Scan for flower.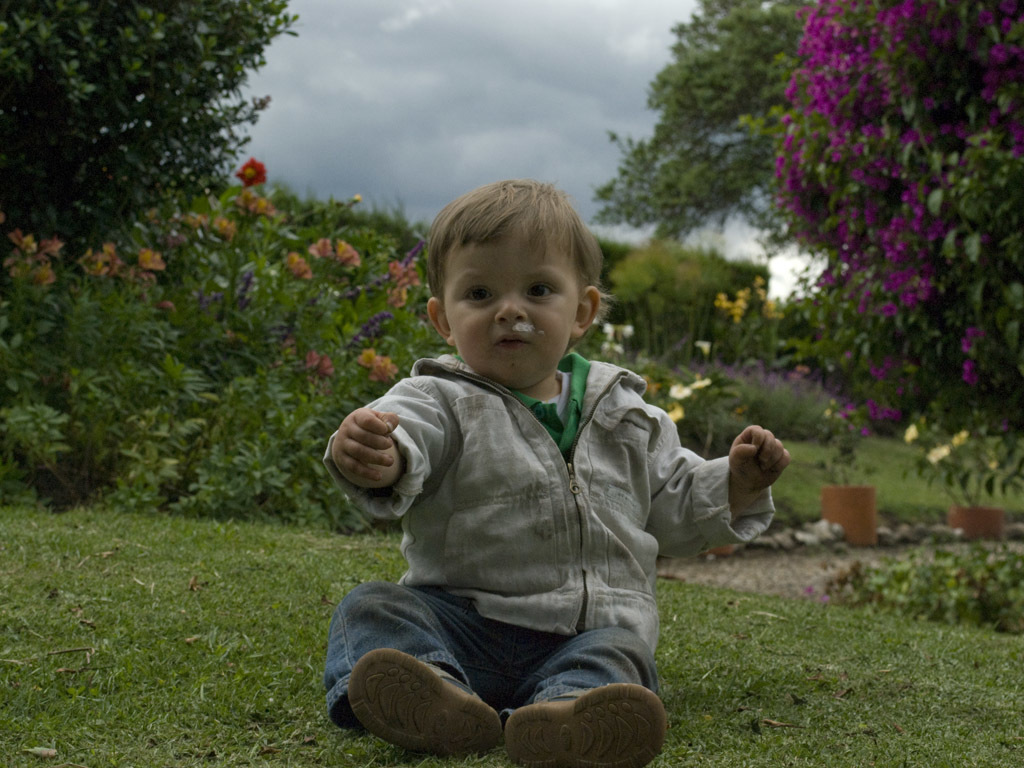
Scan result: detection(598, 345, 612, 360).
